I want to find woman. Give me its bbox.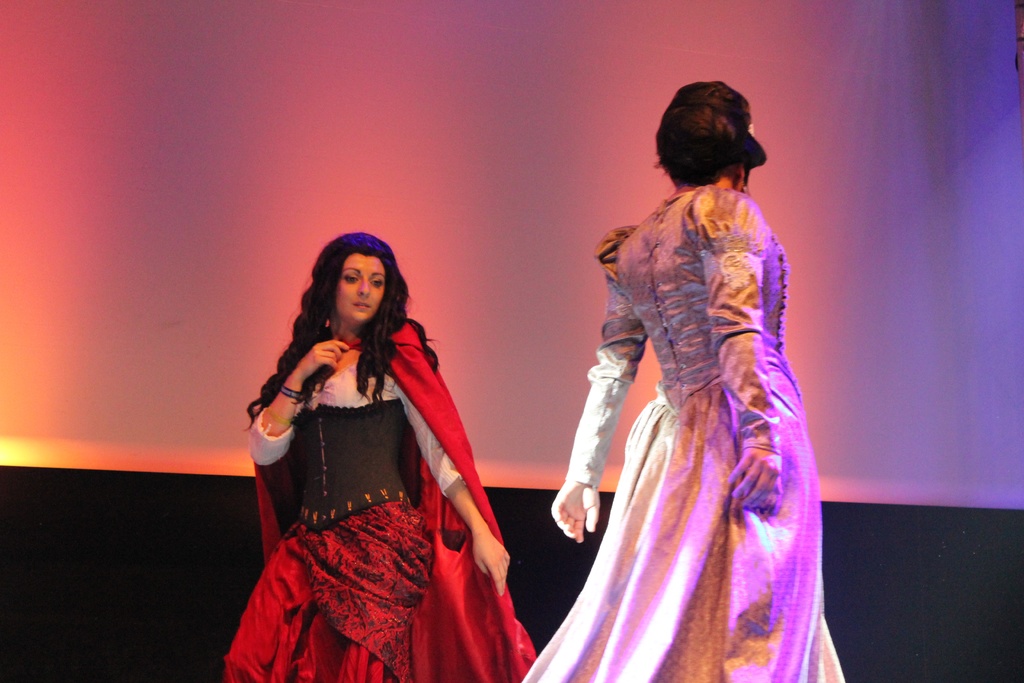
detection(230, 214, 516, 665).
